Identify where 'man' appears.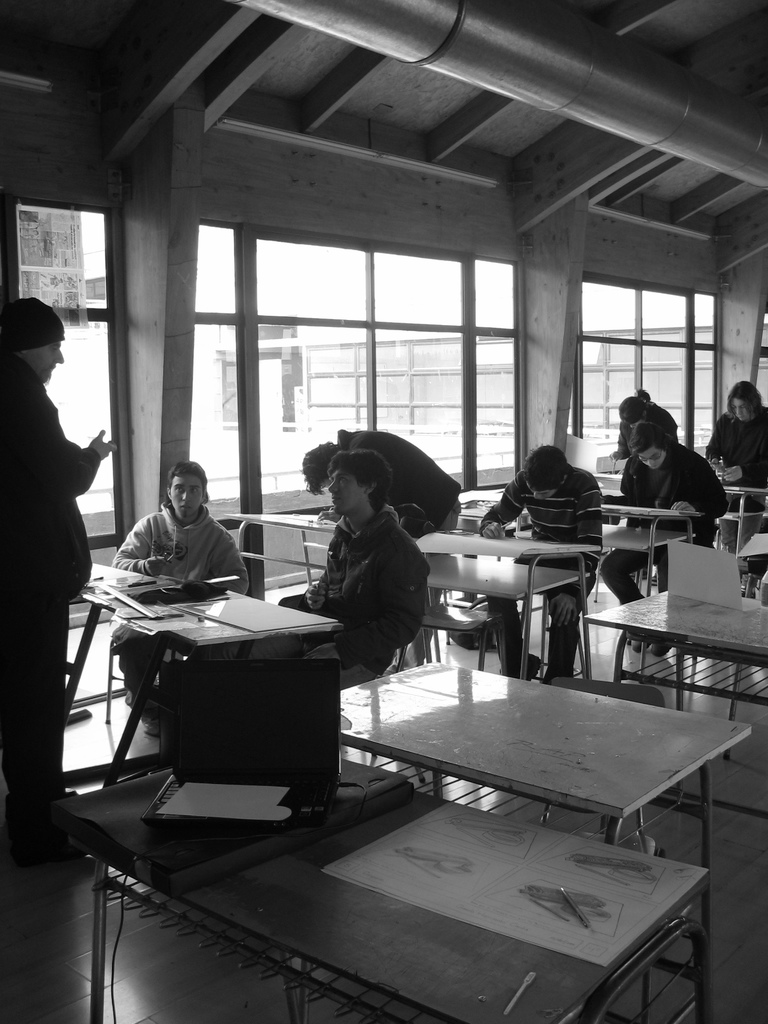
Appears at (left=0, top=298, right=120, bottom=854).
